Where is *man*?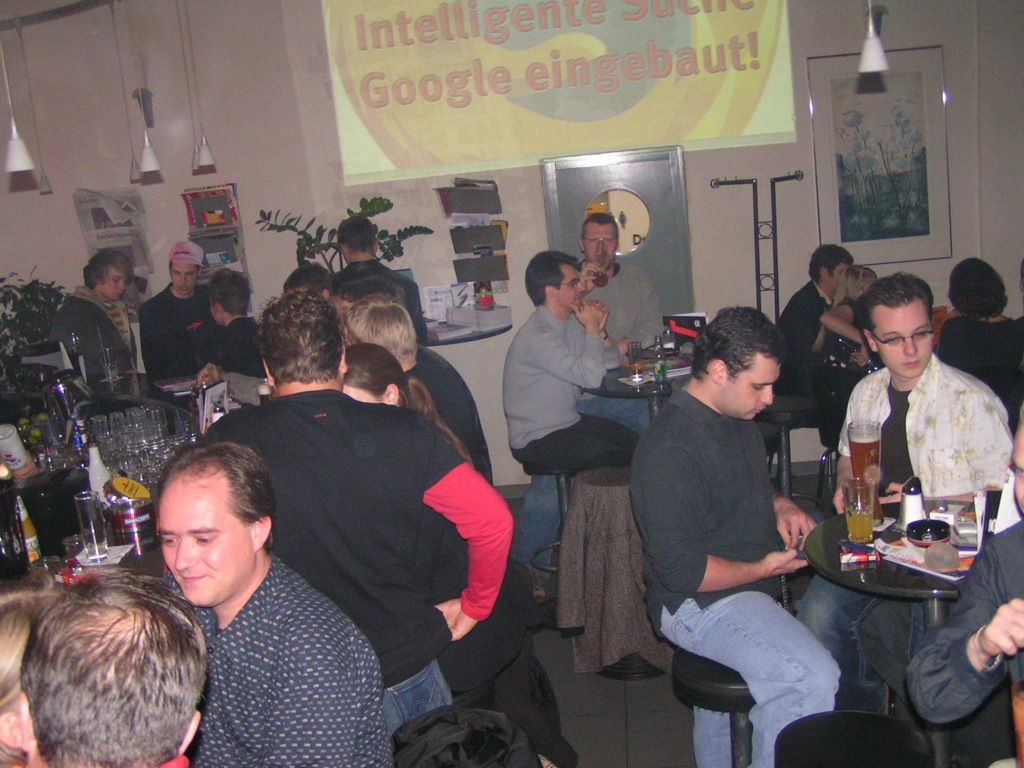
select_region(150, 234, 225, 394).
